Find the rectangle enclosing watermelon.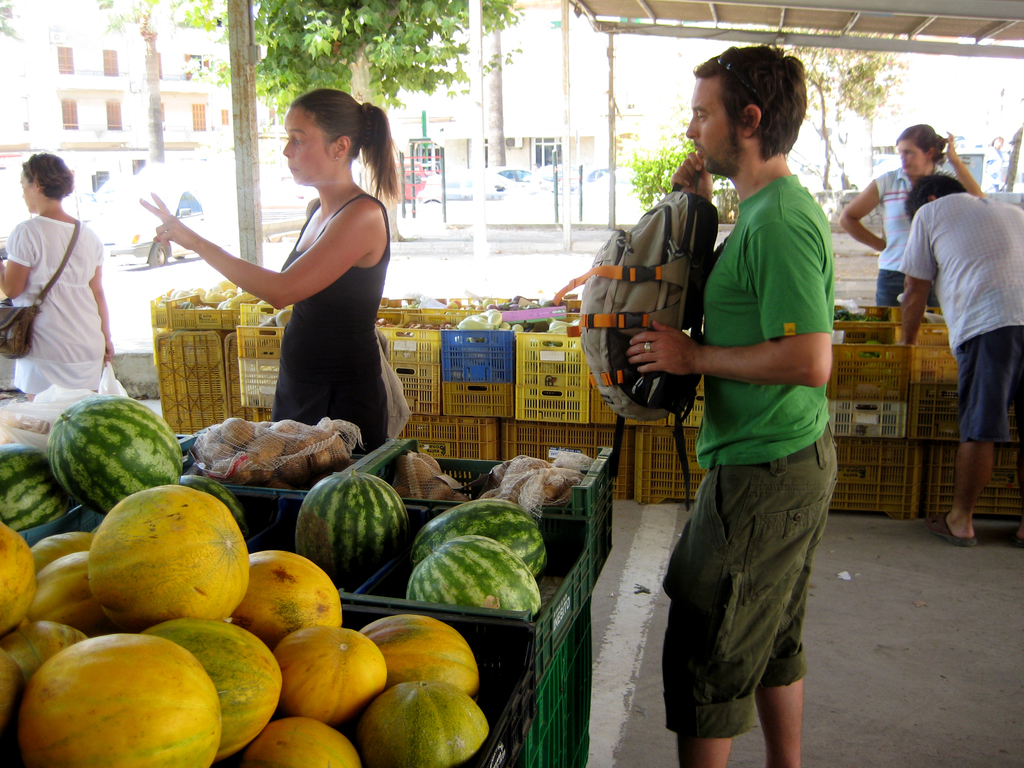
174:479:248:528.
